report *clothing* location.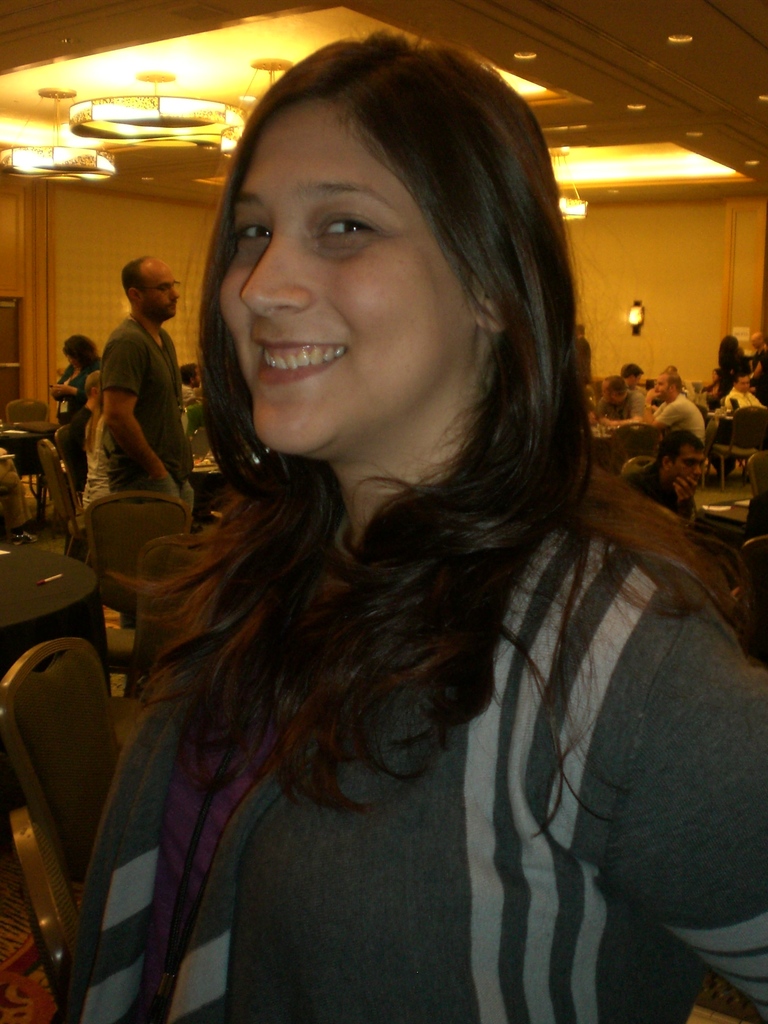
Report: box(643, 383, 720, 442).
